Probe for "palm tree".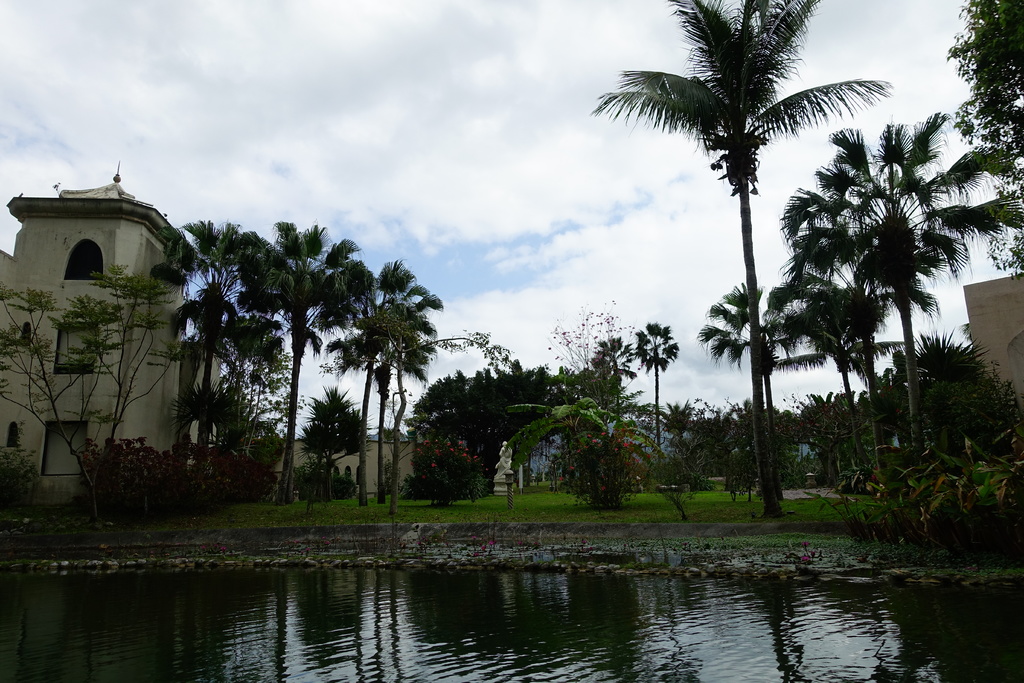
Probe result: left=797, top=114, right=949, bottom=456.
